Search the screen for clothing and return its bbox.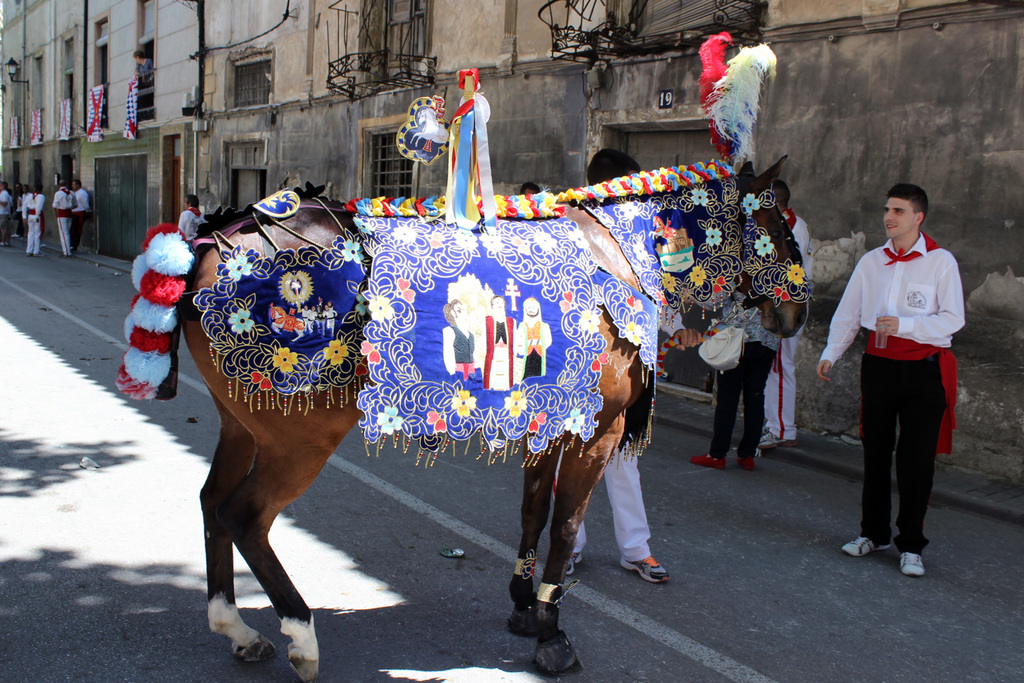
Found: 17/192/46/255.
